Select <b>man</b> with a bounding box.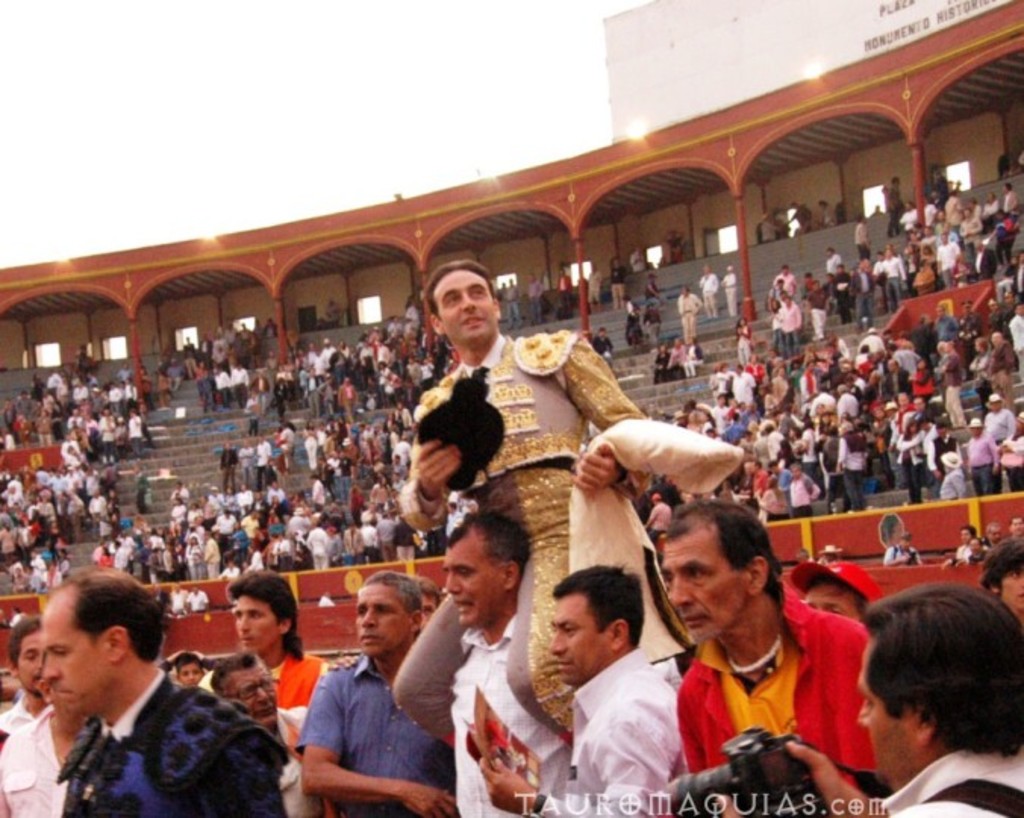
[left=983, top=327, right=1019, bottom=394].
